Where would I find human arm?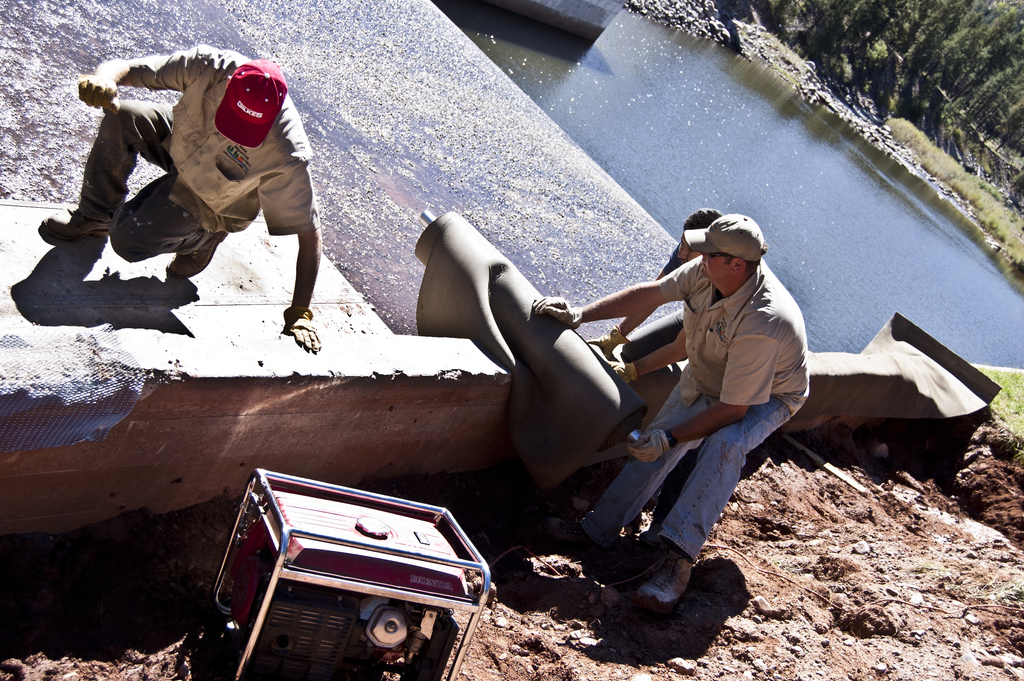
At bbox(262, 155, 326, 354).
